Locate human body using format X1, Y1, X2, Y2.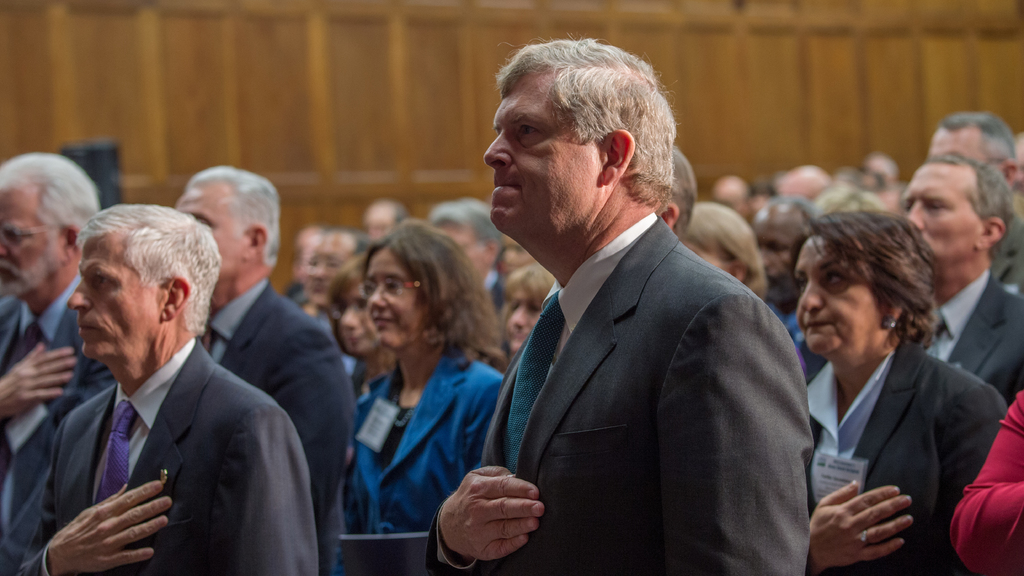
861, 150, 904, 207.
